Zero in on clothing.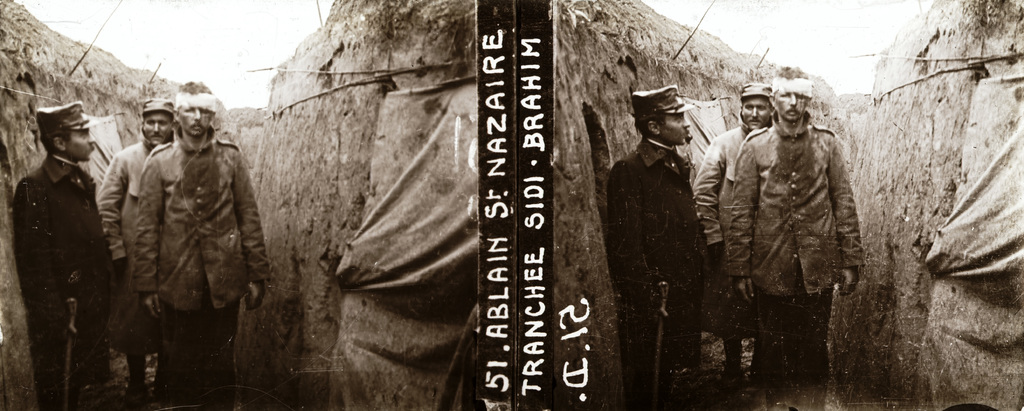
Zeroed in: Rect(607, 83, 726, 369).
